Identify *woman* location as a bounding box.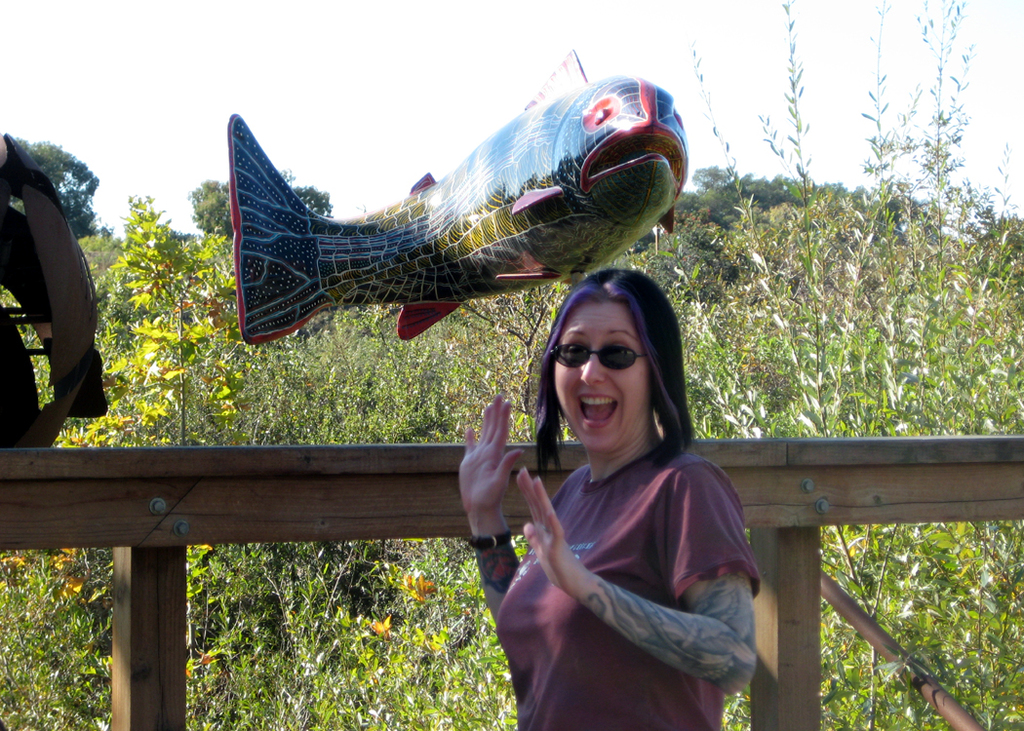
Rect(473, 242, 772, 729).
